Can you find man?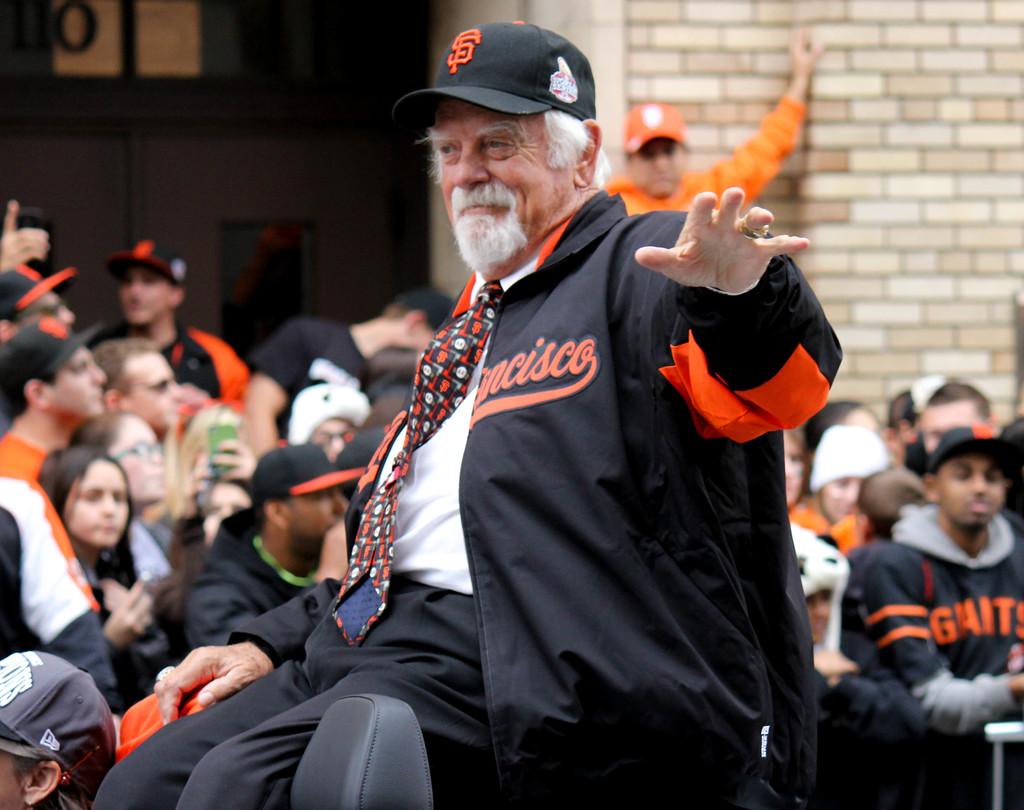
Yes, bounding box: 604/33/832/216.
